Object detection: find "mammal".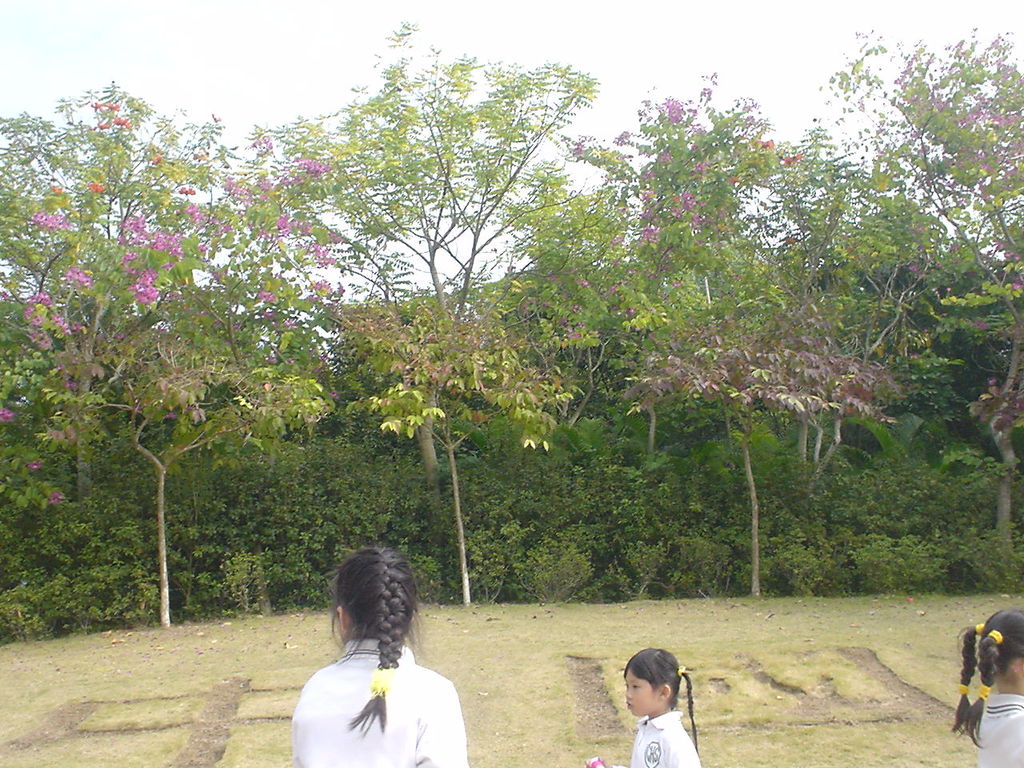
crop(288, 562, 476, 767).
